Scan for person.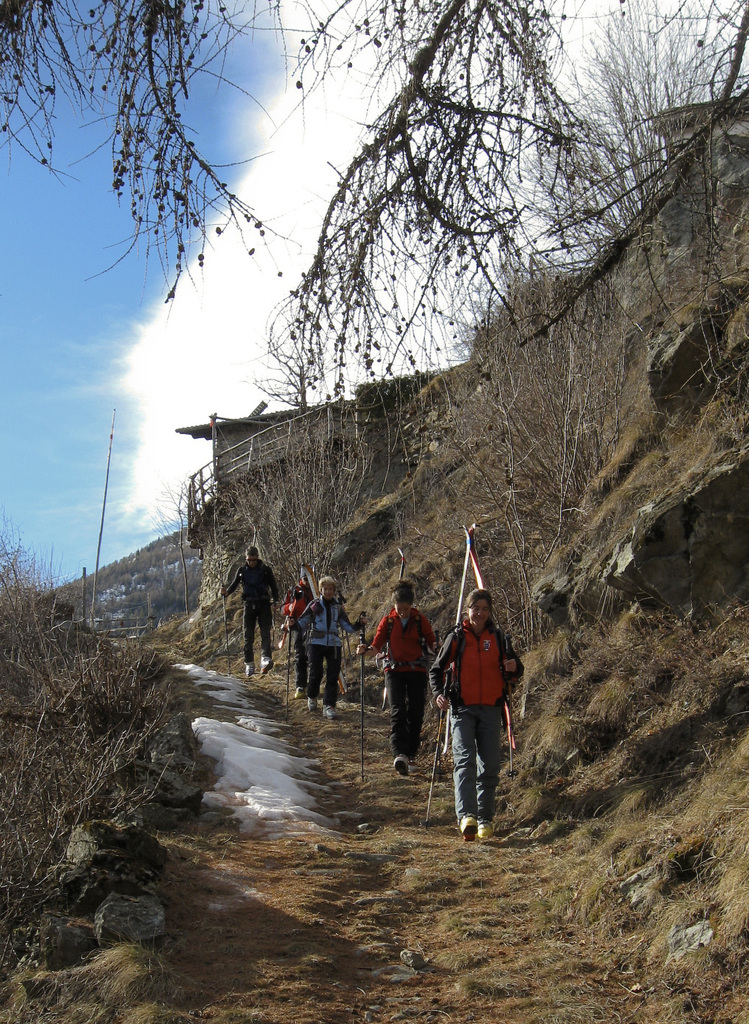
Scan result: box=[288, 577, 363, 720].
